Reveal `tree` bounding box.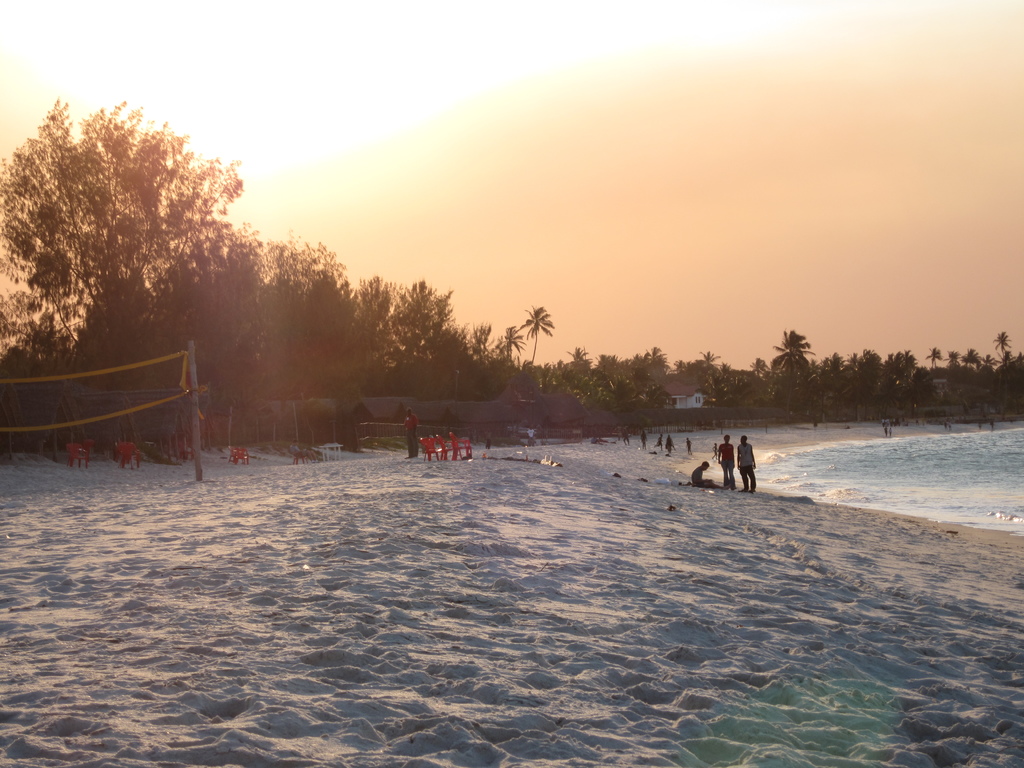
Revealed: locate(497, 324, 531, 363).
